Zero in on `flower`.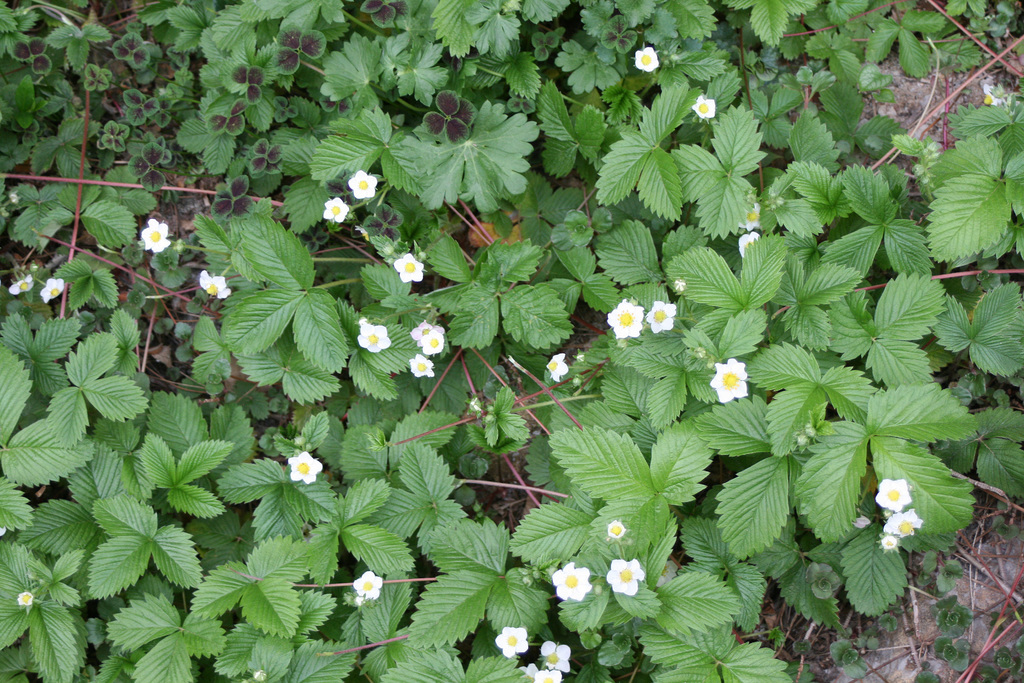
Zeroed in: x1=872 y1=483 x2=920 y2=518.
